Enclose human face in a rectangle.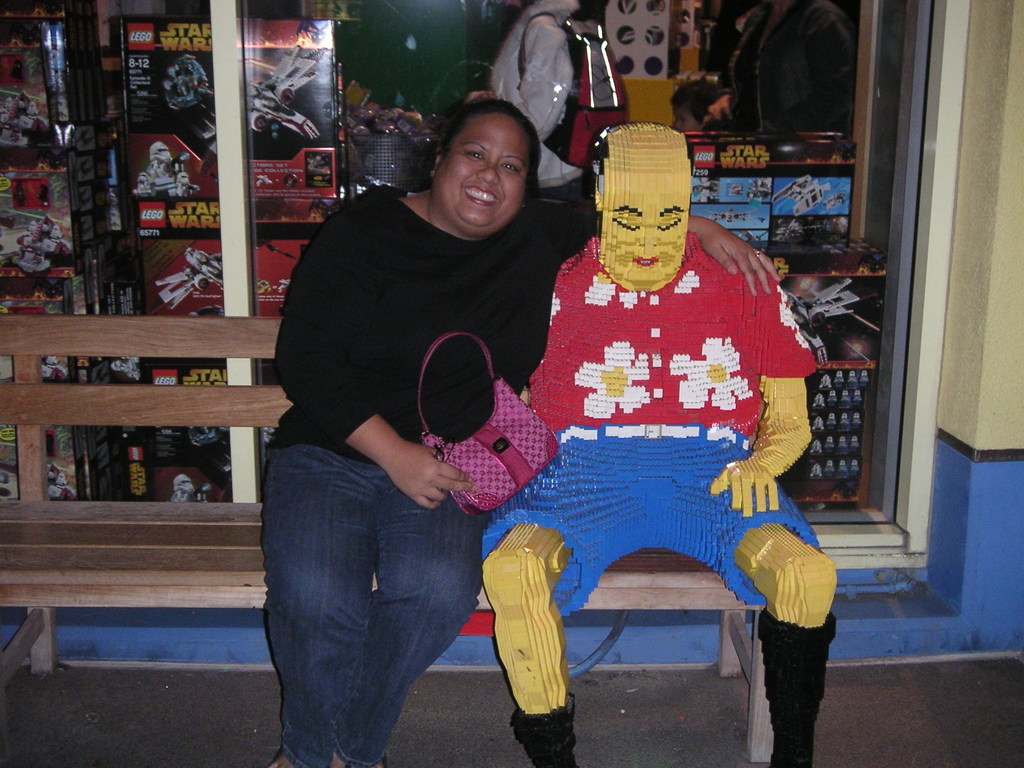
<region>432, 111, 531, 230</region>.
